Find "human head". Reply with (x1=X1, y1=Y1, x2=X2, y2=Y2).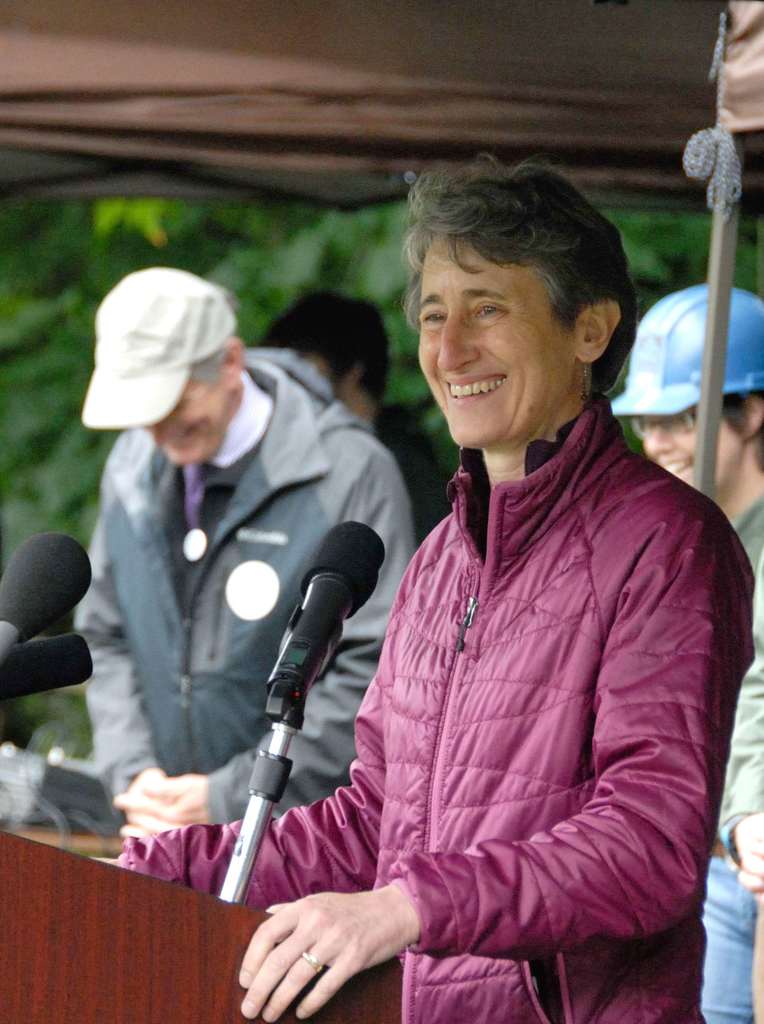
(x1=391, y1=160, x2=642, y2=448).
